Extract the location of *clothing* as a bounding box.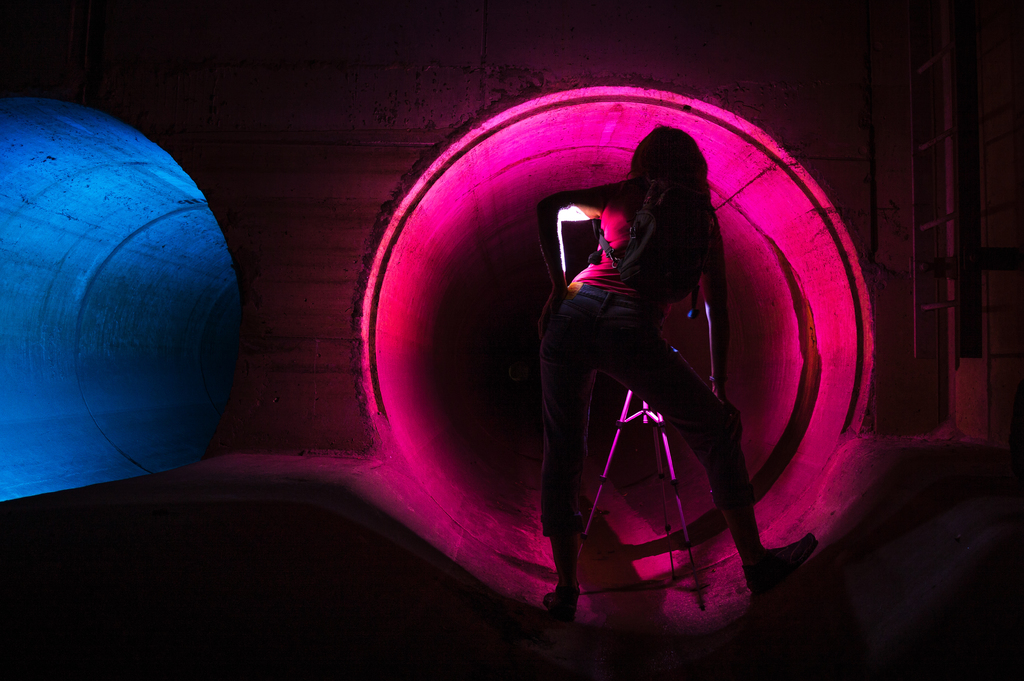
detection(517, 151, 780, 599).
